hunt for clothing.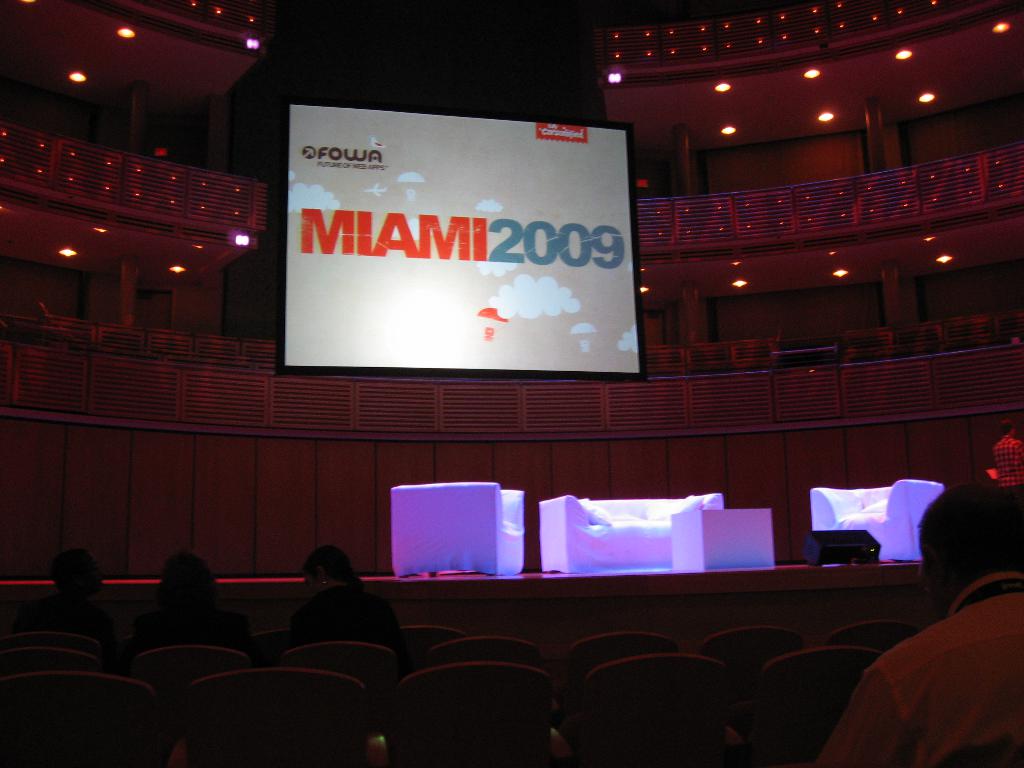
Hunted down at 162:588:241:683.
